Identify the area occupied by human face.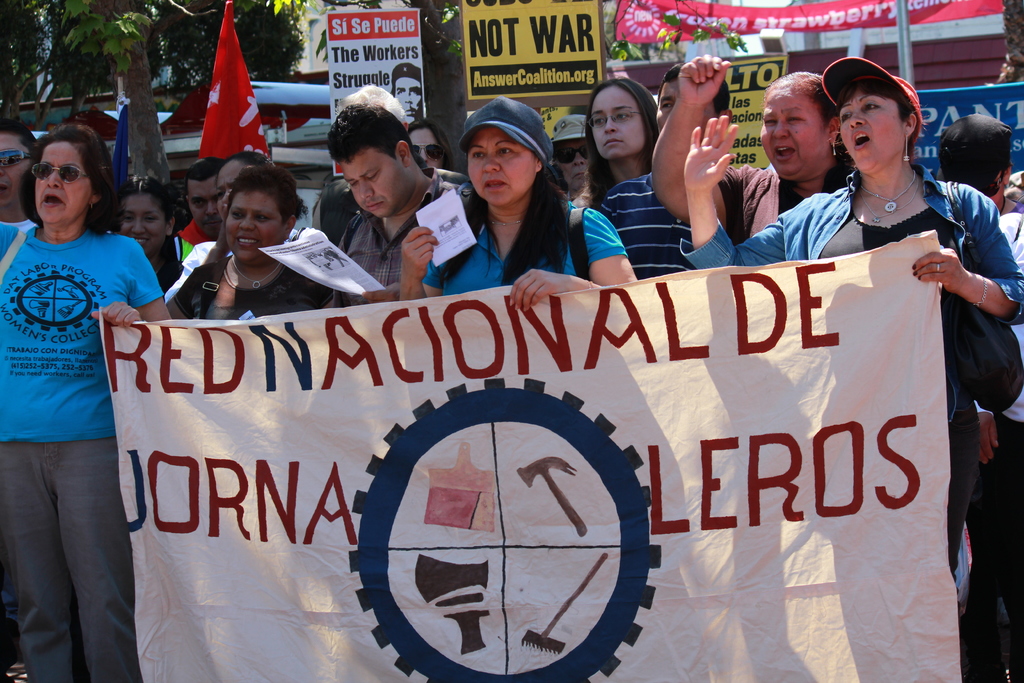
Area: detection(984, 172, 1002, 208).
